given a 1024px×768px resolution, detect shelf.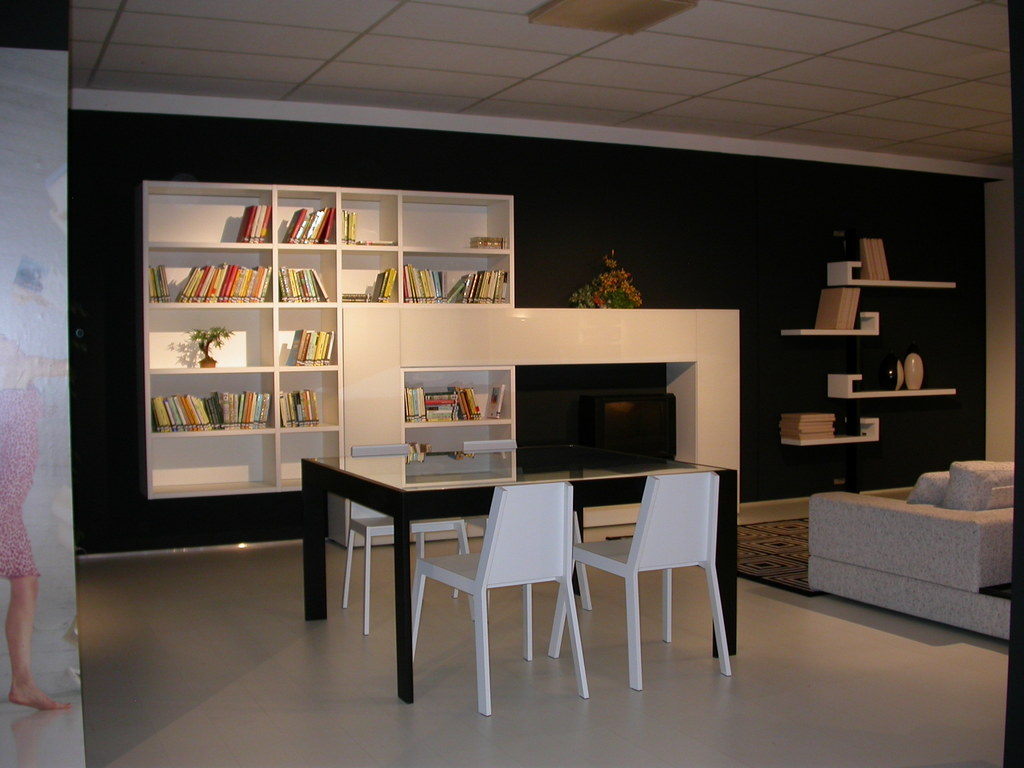
locate(276, 246, 338, 308).
